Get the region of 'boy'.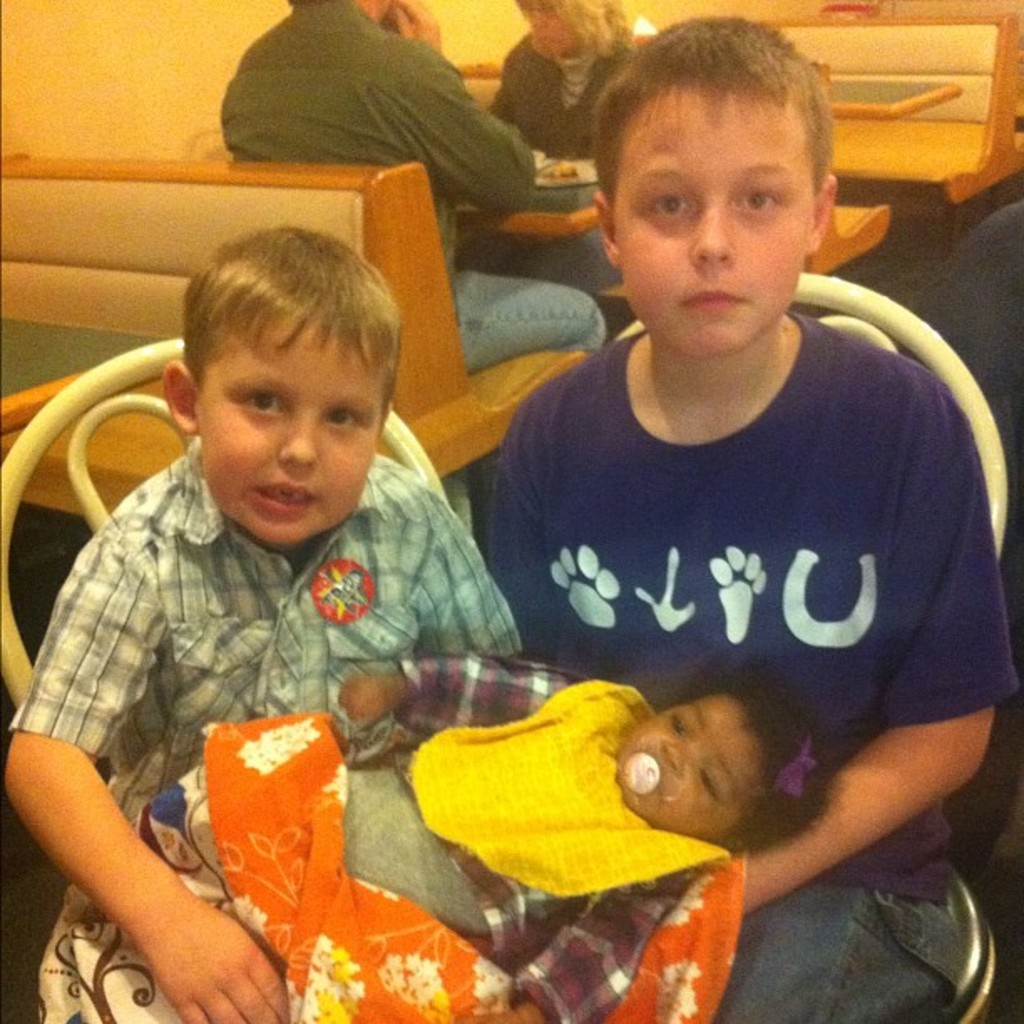
x1=482 y1=10 x2=1022 y2=1022.
